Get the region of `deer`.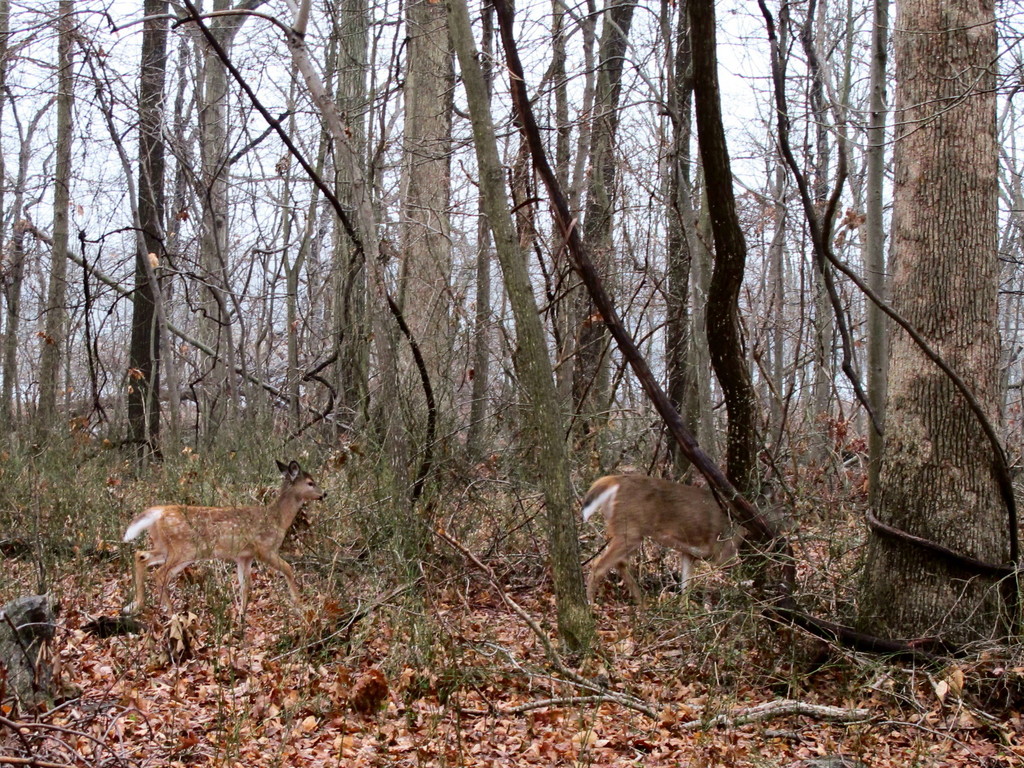
detection(582, 478, 732, 608).
